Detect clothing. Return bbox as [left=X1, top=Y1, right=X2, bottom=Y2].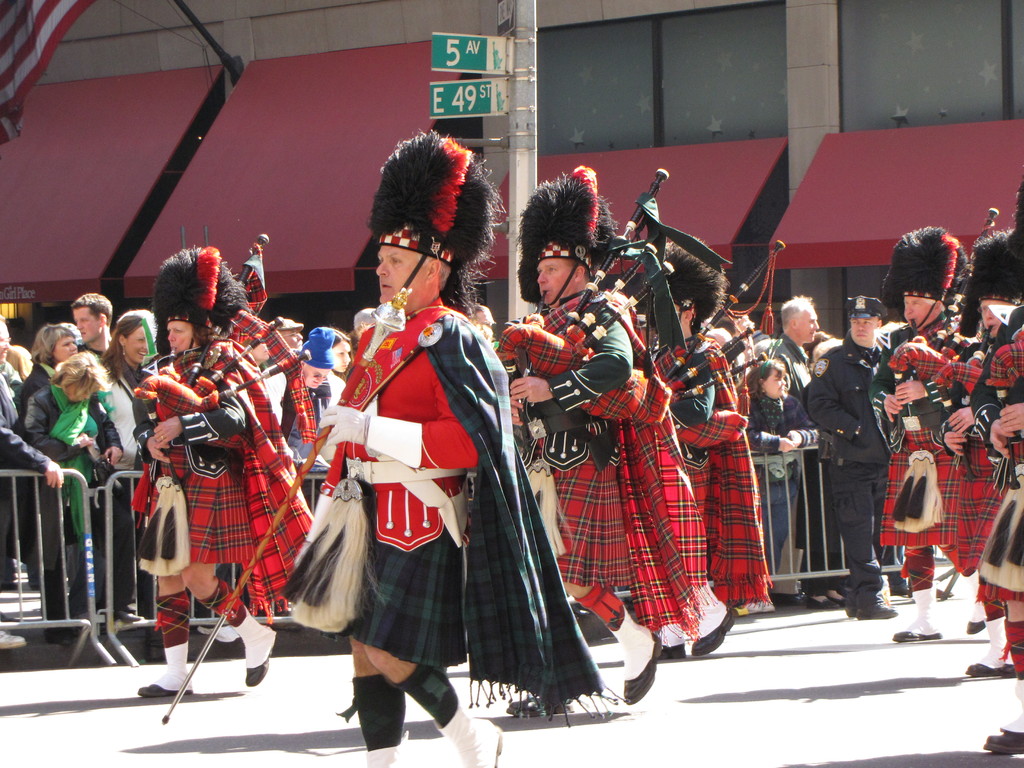
[left=133, top=339, right=313, bottom=624].
